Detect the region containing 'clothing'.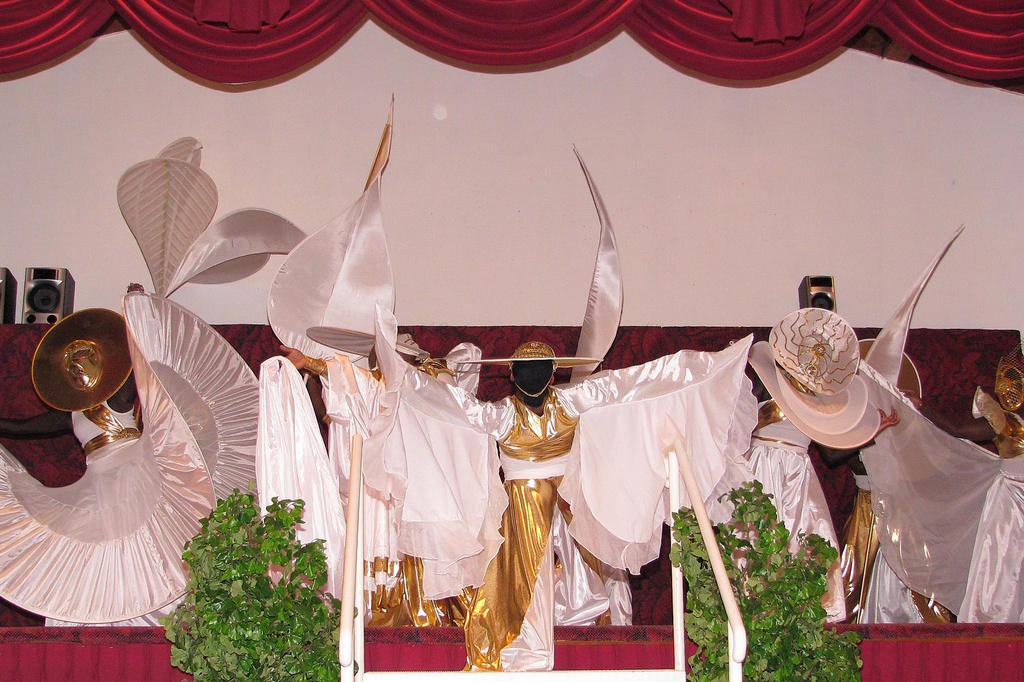
bbox=[728, 401, 858, 627].
